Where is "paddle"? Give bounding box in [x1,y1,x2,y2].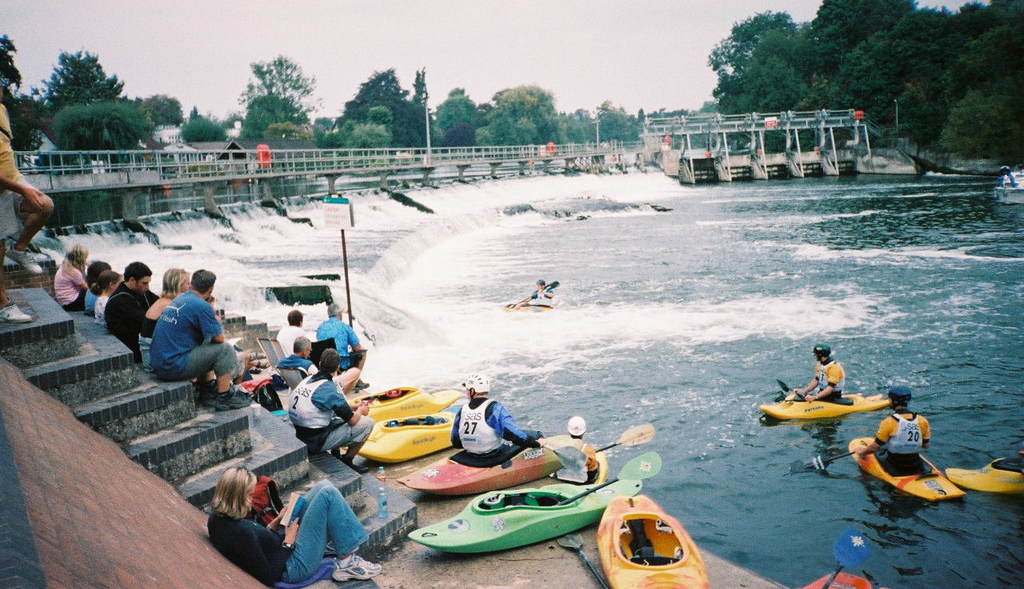
[804,449,856,471].
